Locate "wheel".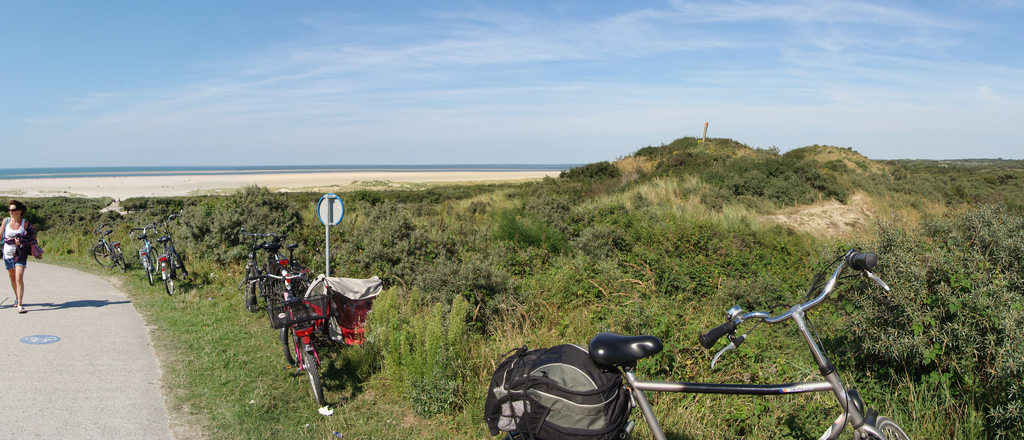
Bounding box: BBox(144, 258, 156, 289).
